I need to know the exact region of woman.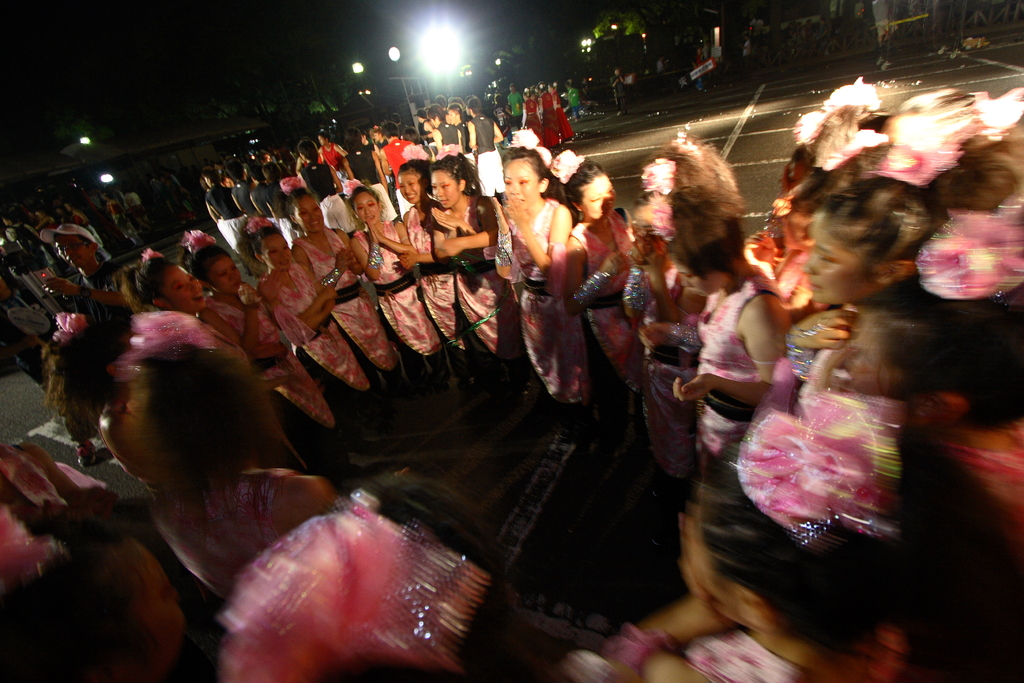
Region: locate(782, 81, 1023, 388).
